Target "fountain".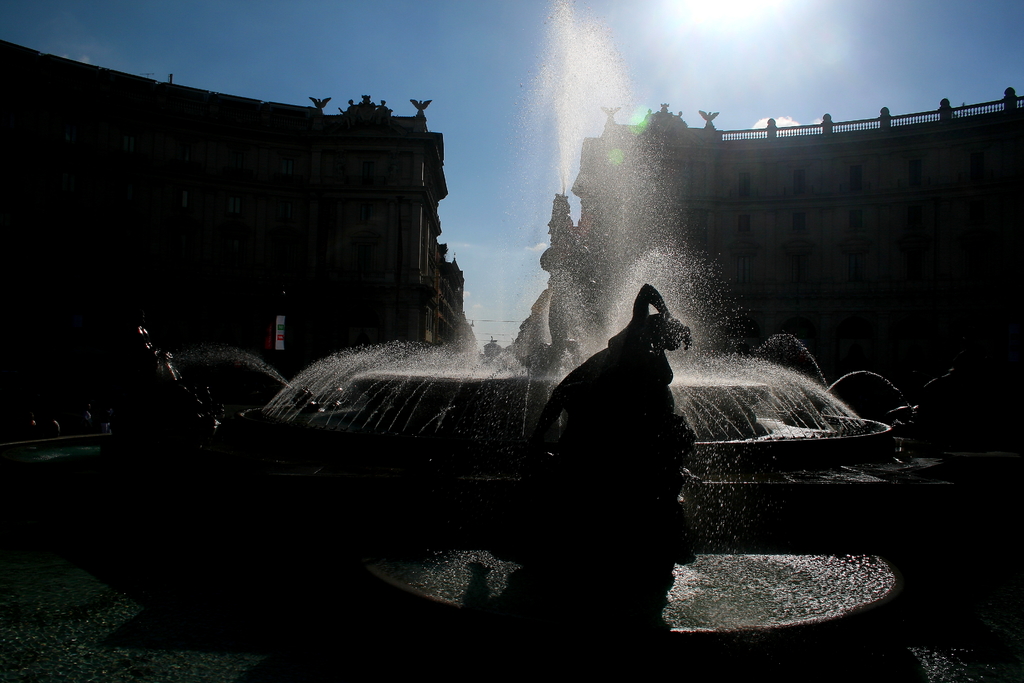
Target region: locate(143, 132, 982, 584).
